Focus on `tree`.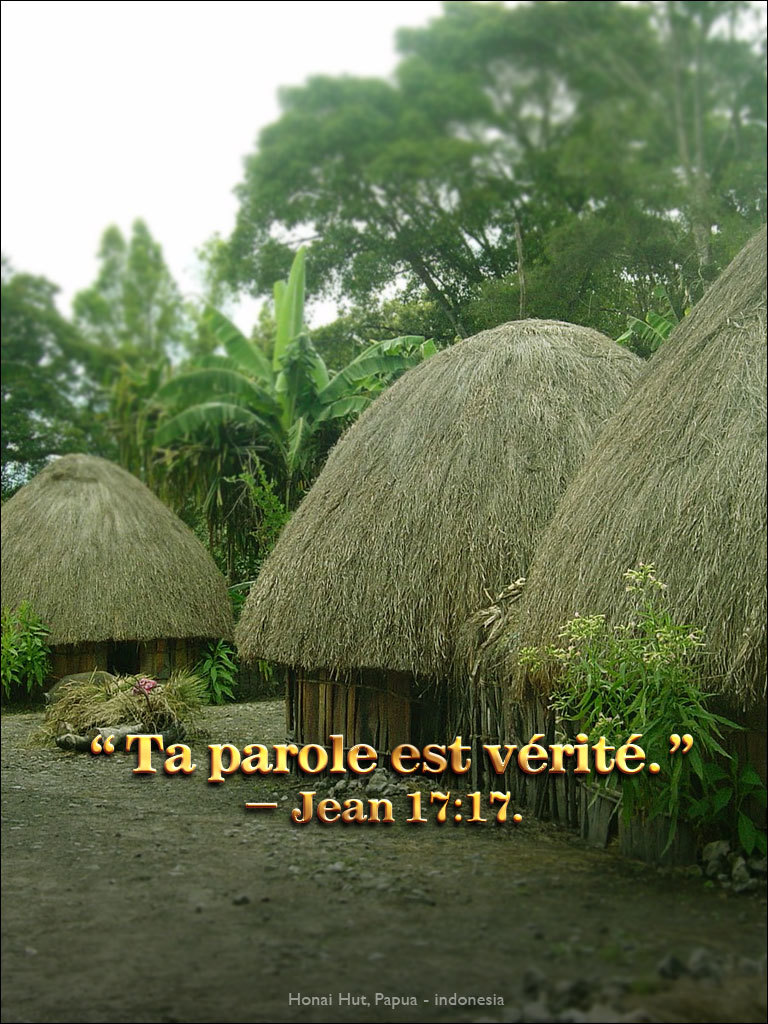
Focused at locate(53, 213, 224, 449).
